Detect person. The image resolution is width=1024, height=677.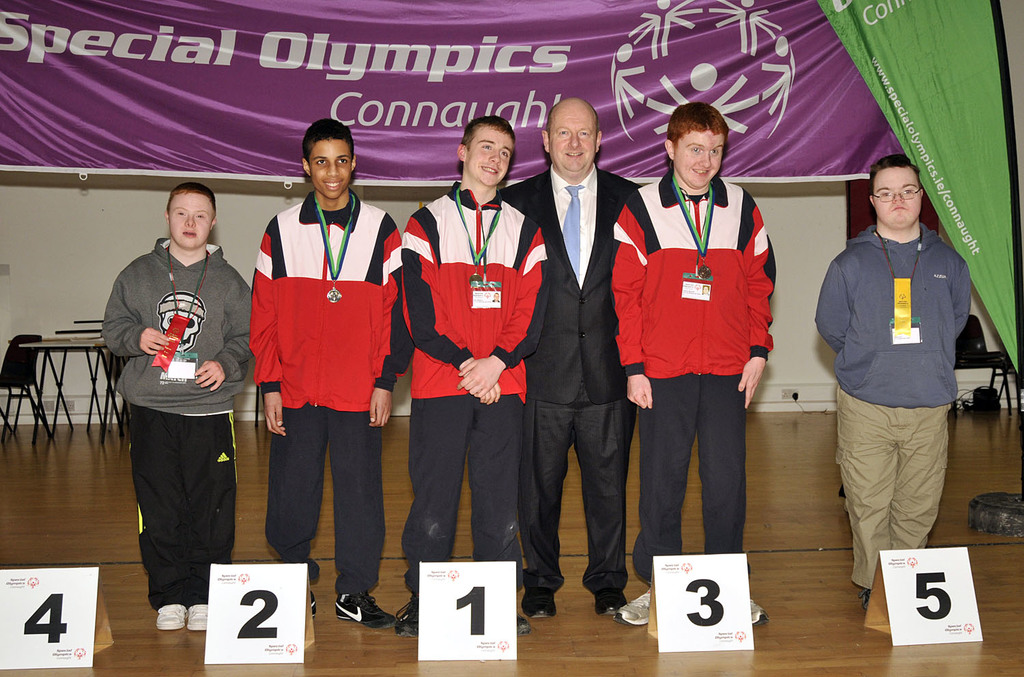
rect(607, 97, 776, 629).
